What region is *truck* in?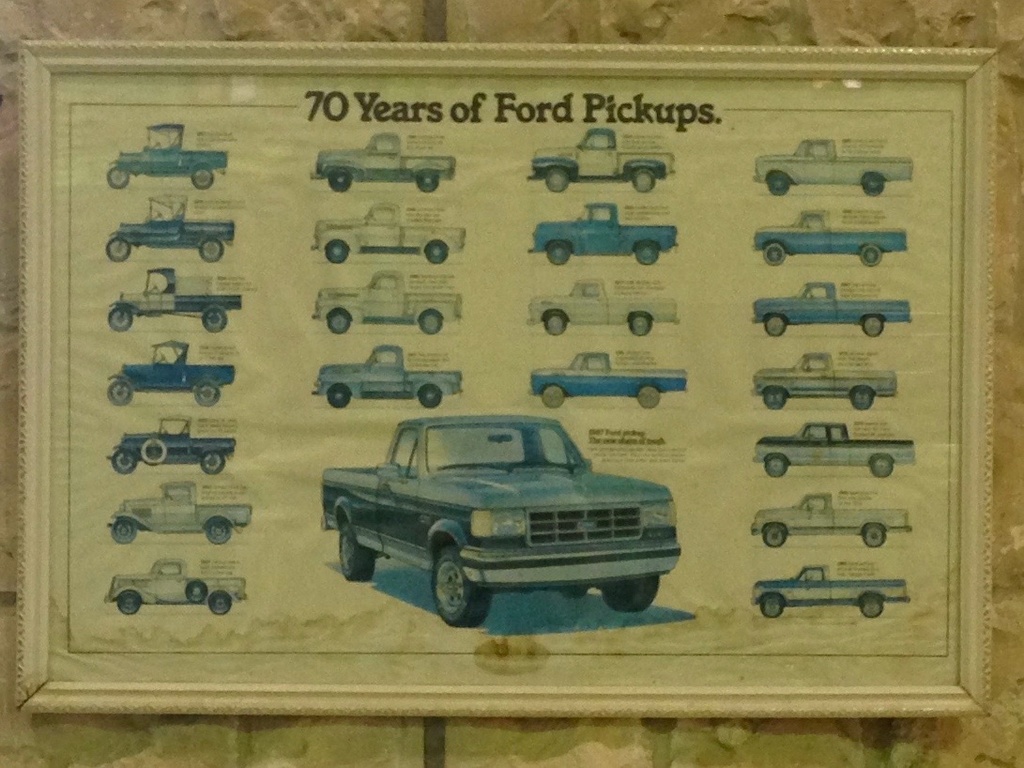
crop(108, 119, 232, 189).
